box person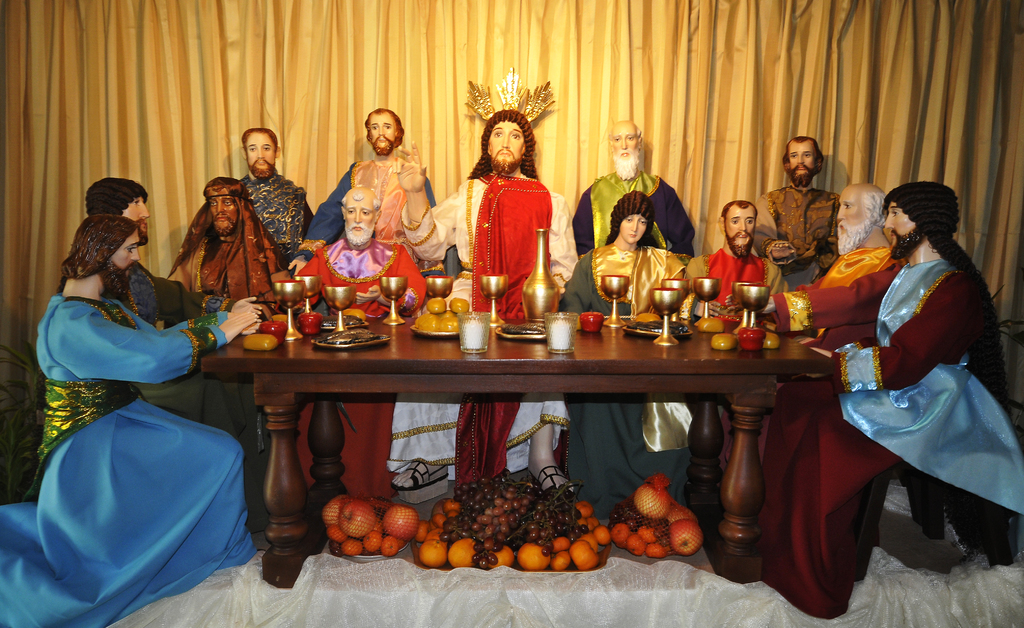
Rect(751, 182, 1023, 618)
